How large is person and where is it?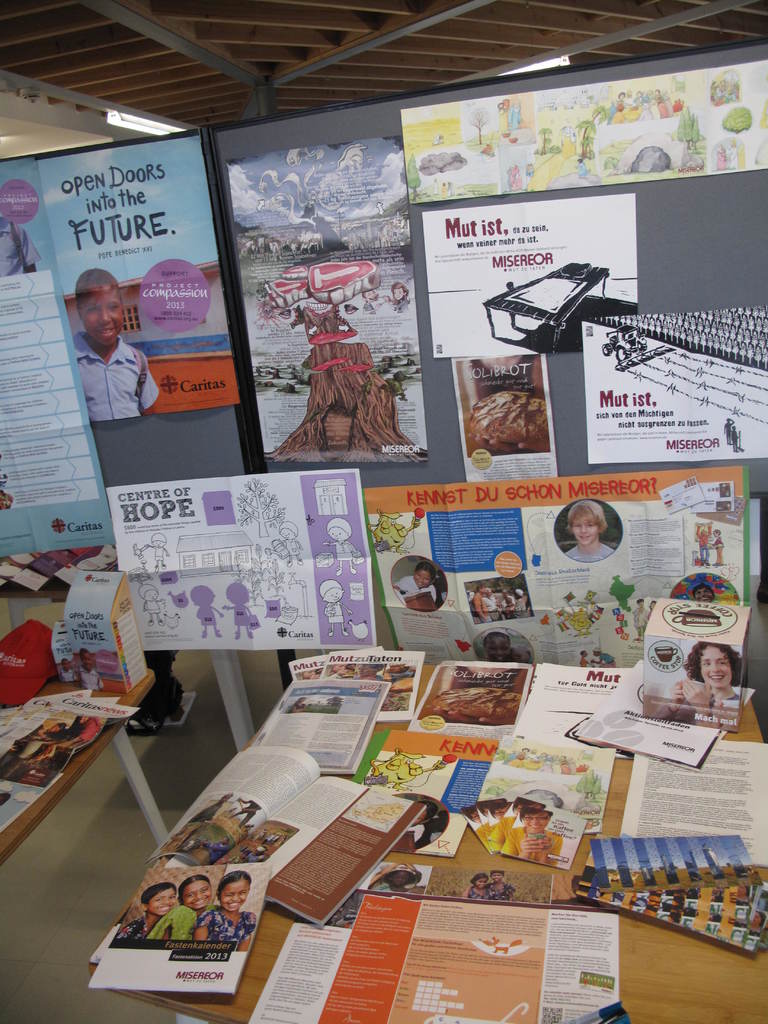
Bounding box: Rect(74, 647, 107, 694).
